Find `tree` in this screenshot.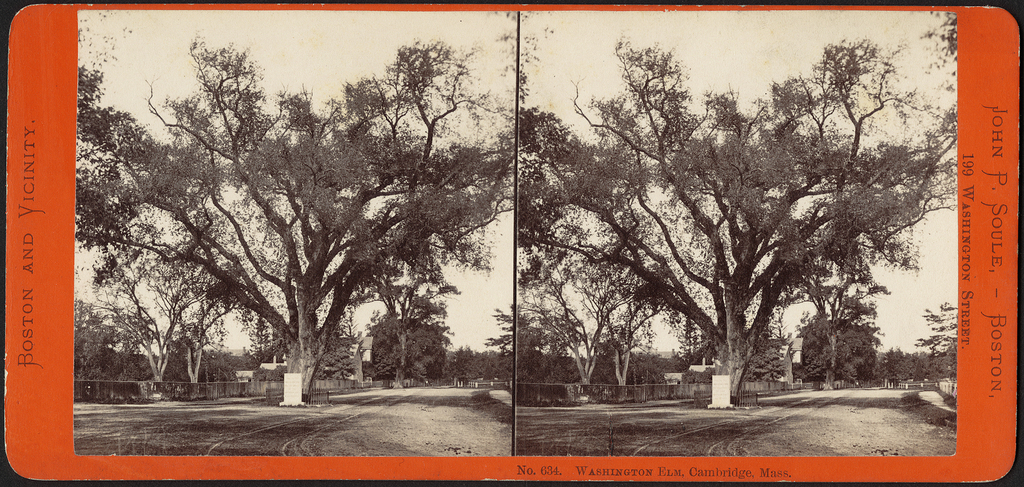
The bounding box for `tree` is (576, 247, 670, 382).
